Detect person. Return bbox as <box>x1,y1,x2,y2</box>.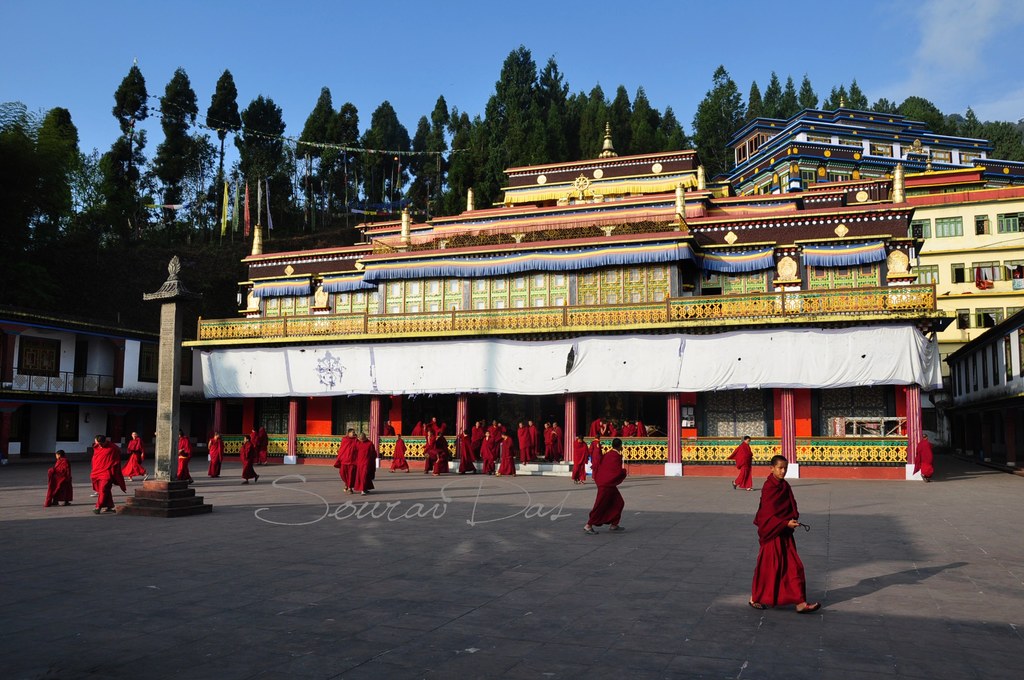
<box>84,435,128,516</box>.
